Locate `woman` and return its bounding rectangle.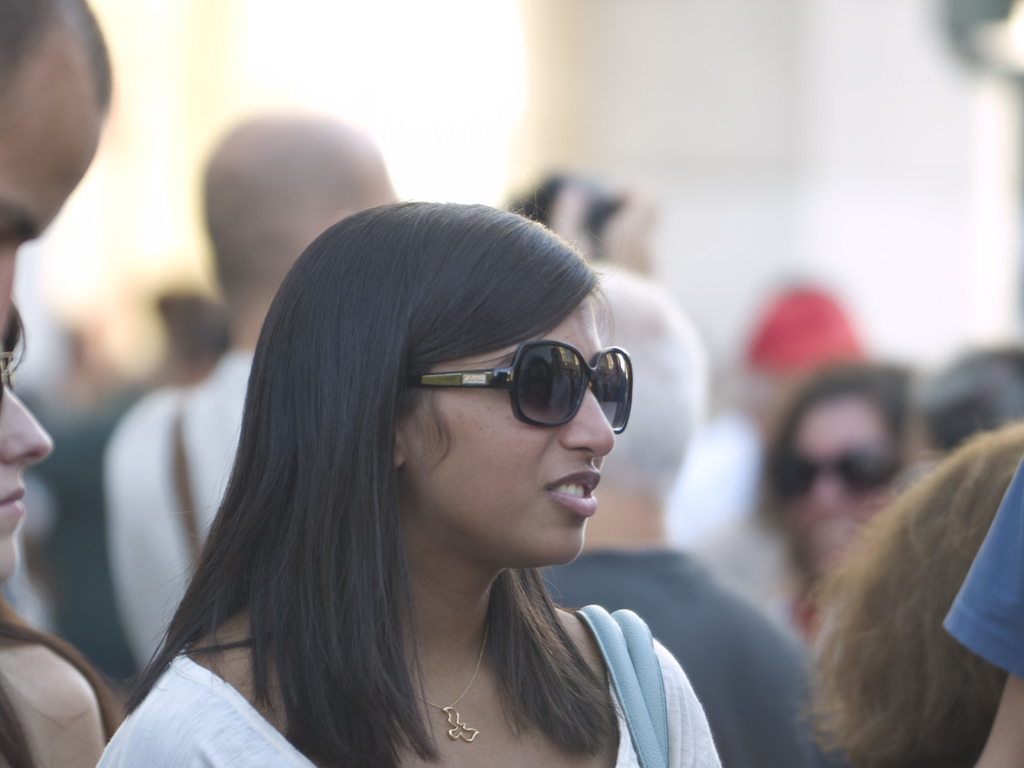
locate(747, 358, 911, 645).
